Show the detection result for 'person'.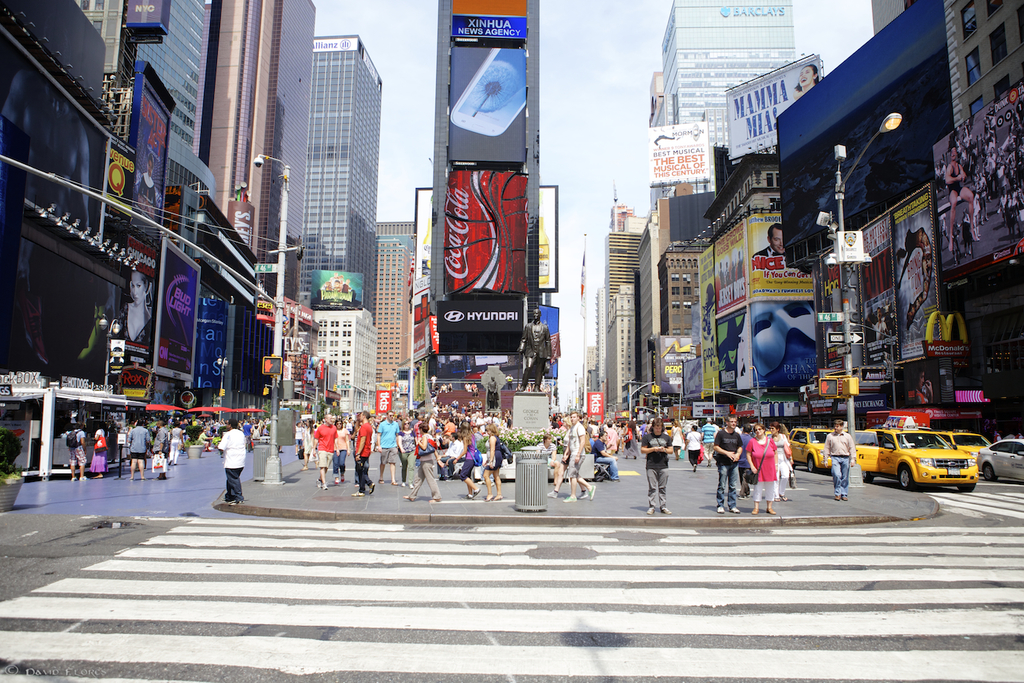
742,424,753,496.
